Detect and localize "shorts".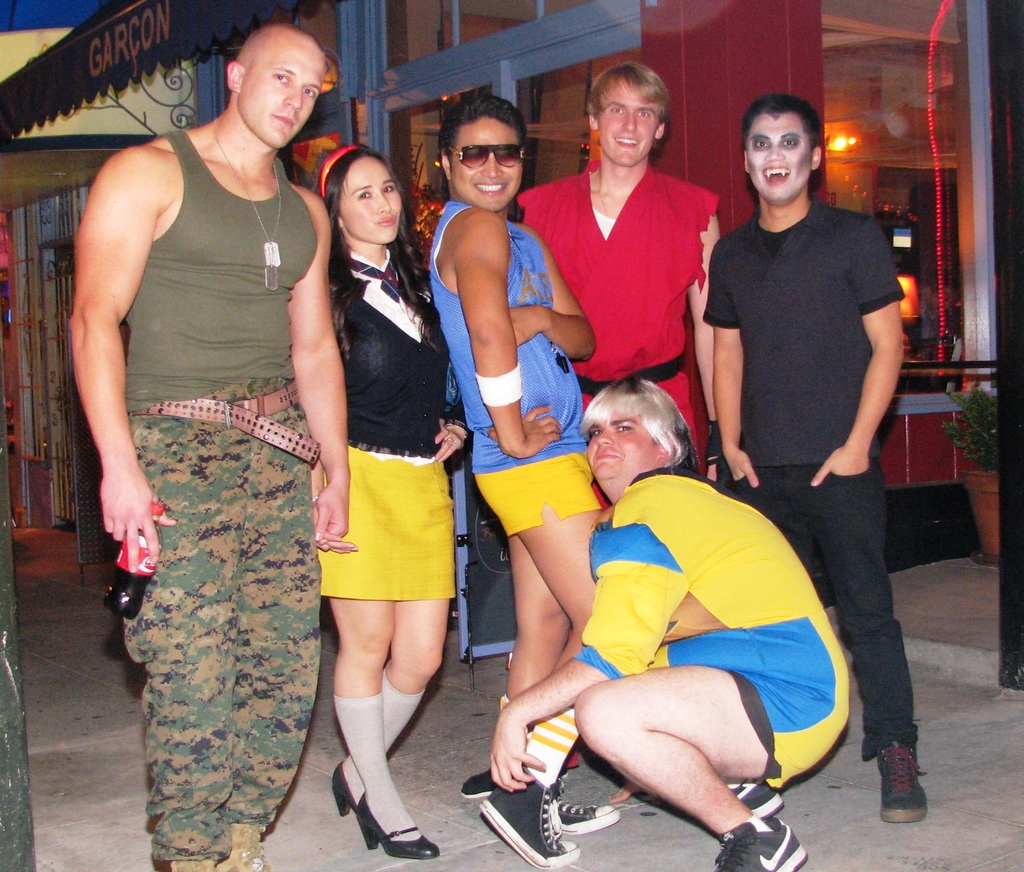
Localized at region(472, 449, 603, 533).
